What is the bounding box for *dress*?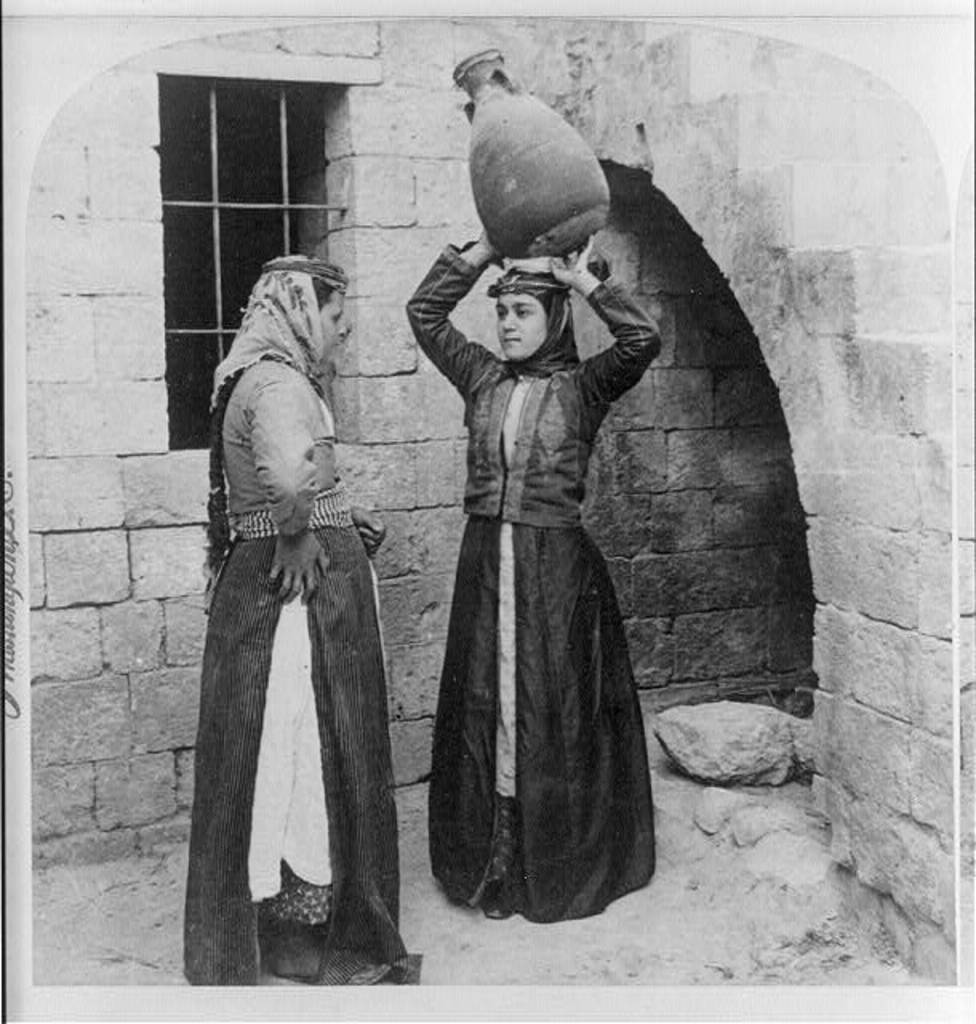
(413, 238, 659, 917).
